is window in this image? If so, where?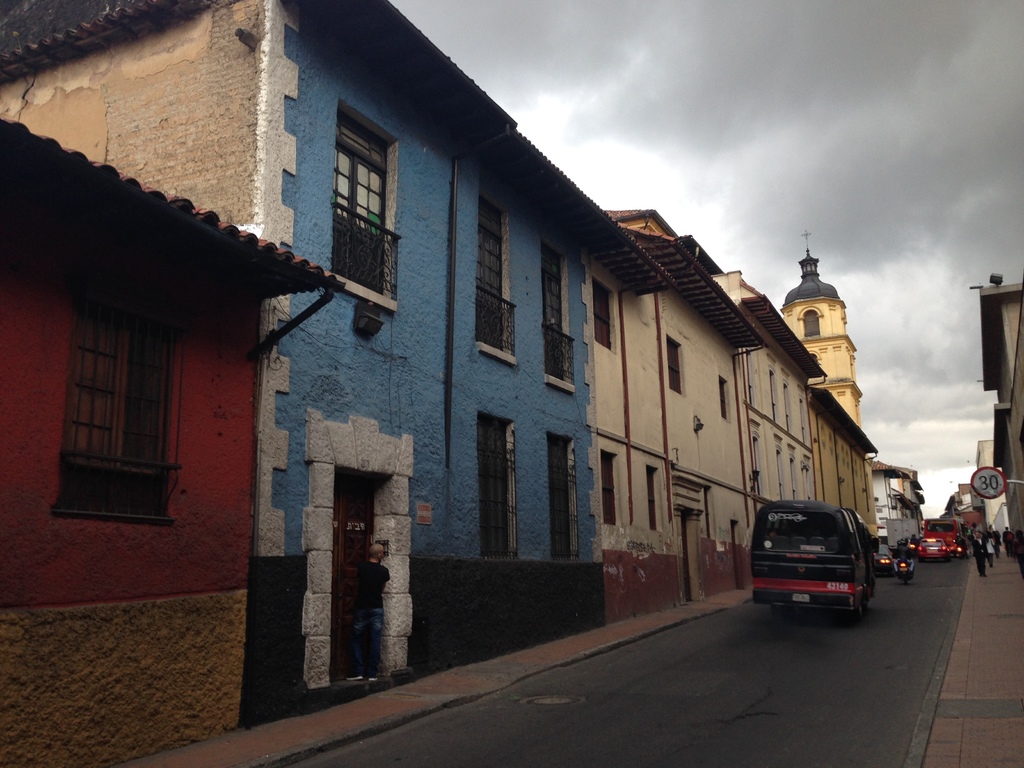
Yes, at (left=803, top=307, right=822, bottom=339).
